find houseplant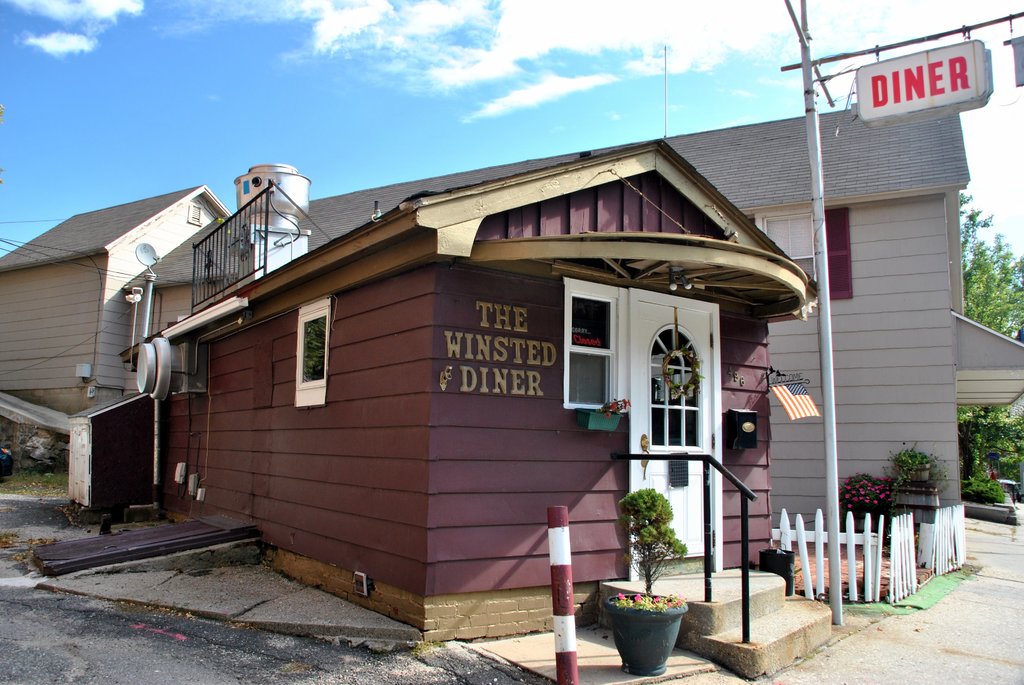
detection(0, 446, 13, 466)
